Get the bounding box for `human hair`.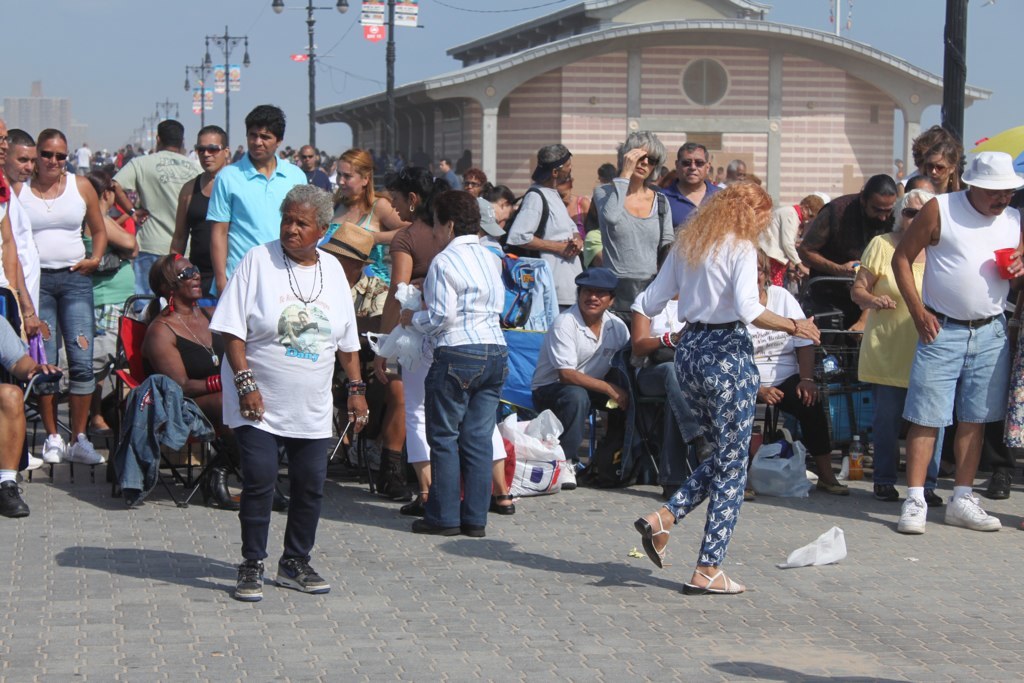
[599, 163, 621, 184].
